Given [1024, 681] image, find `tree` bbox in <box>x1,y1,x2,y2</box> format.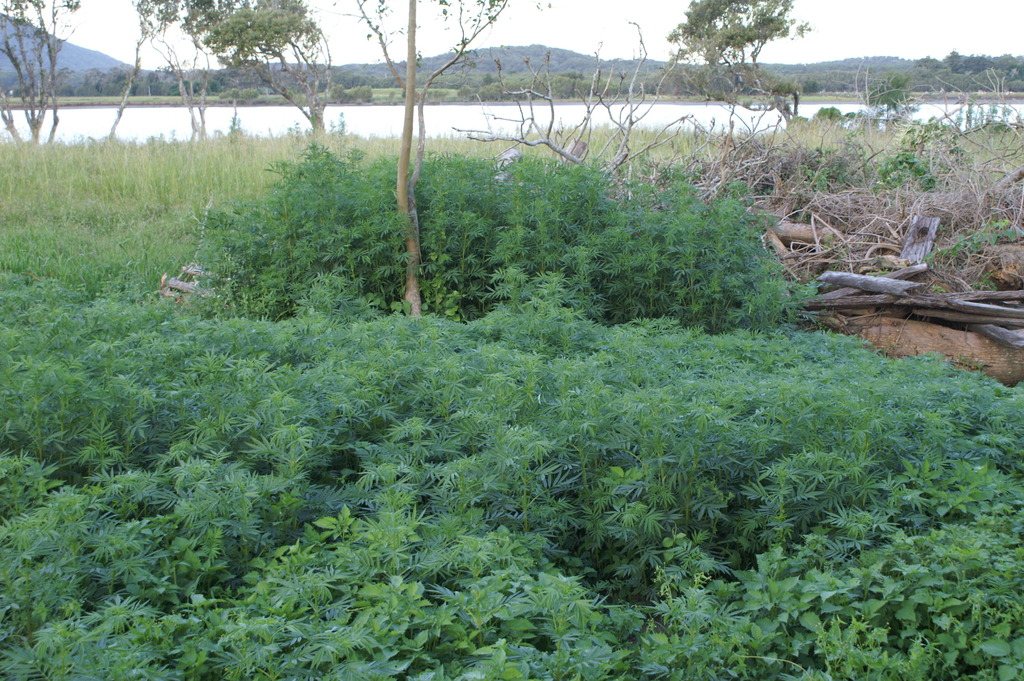
<box>180,0,335,144</box>.
